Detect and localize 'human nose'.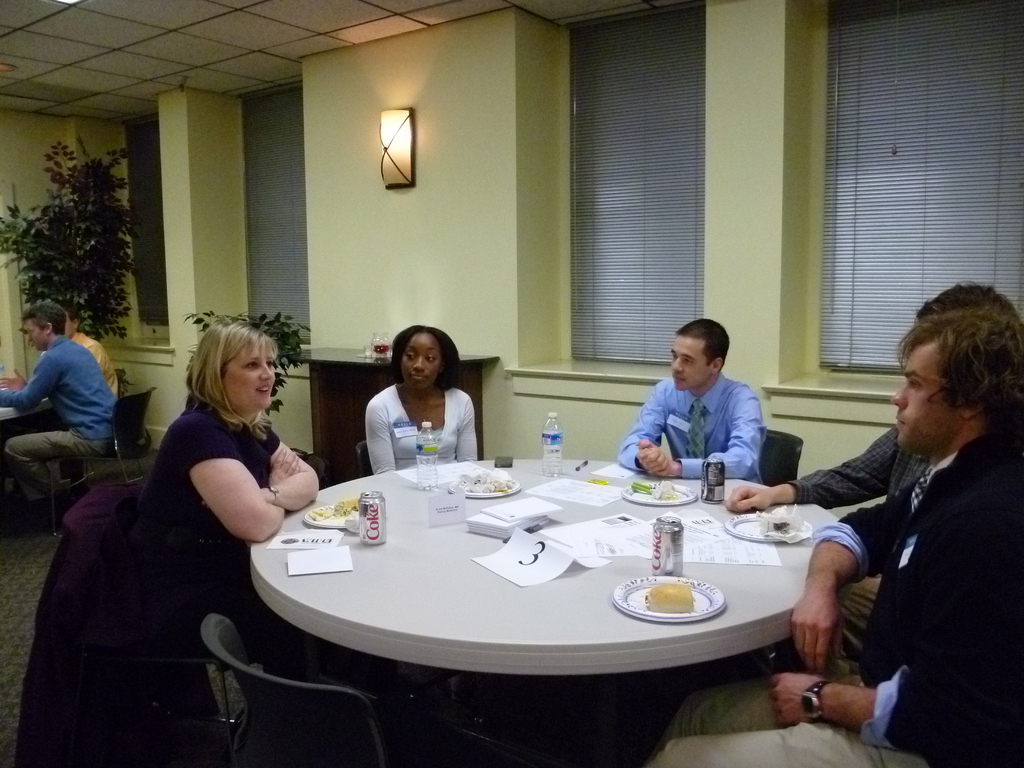
Localized at 412 356 424 371.
